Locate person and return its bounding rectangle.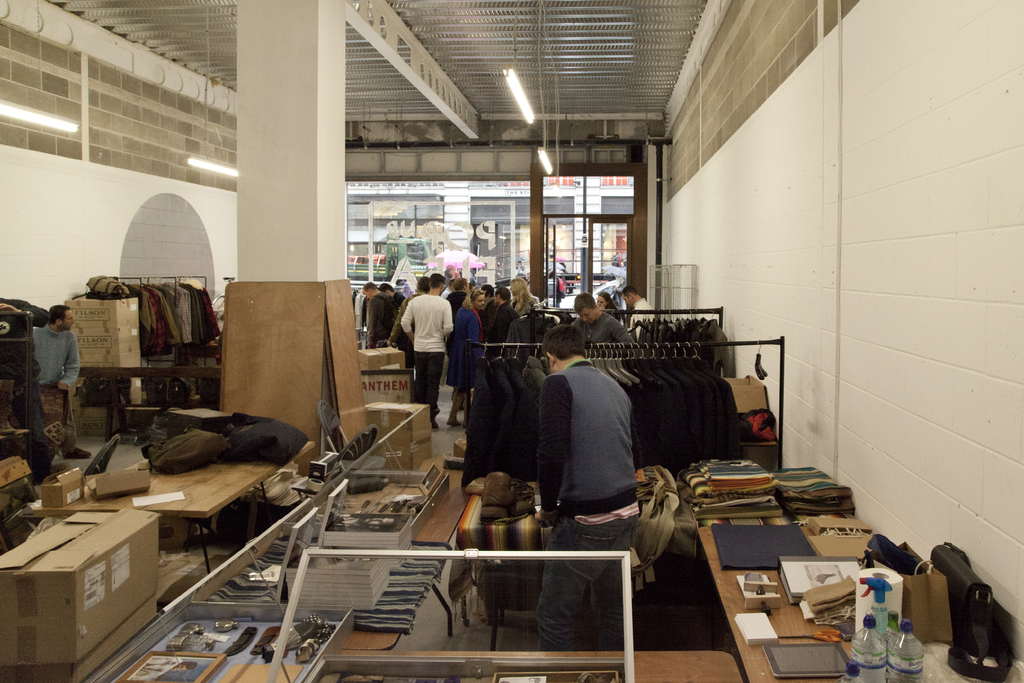
left=538, top=323, right=635, bottom=648.
